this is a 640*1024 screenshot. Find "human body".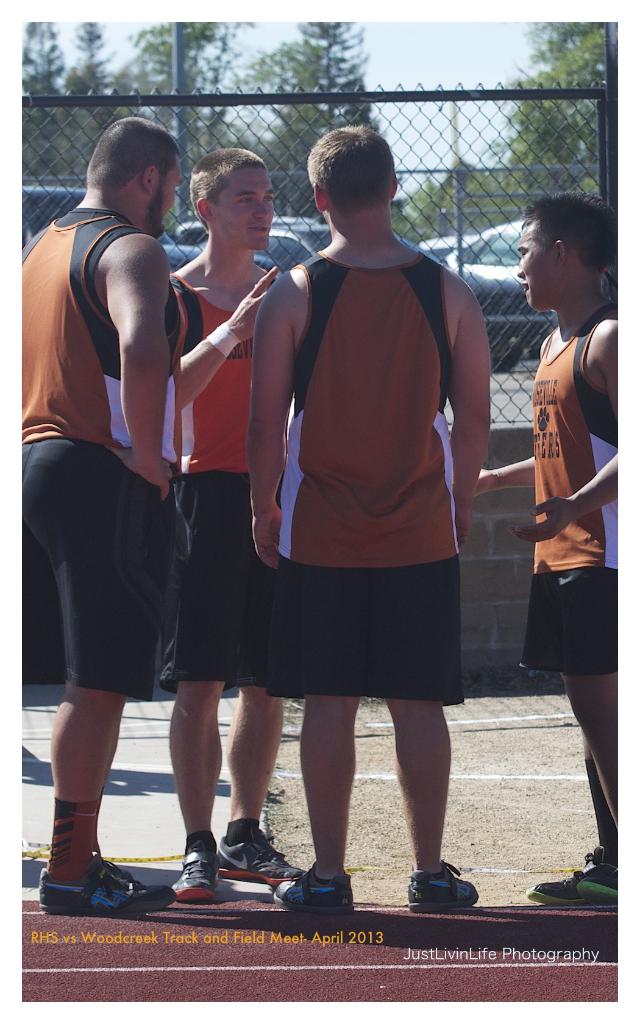
Bounding box: 474 188 639 916.
